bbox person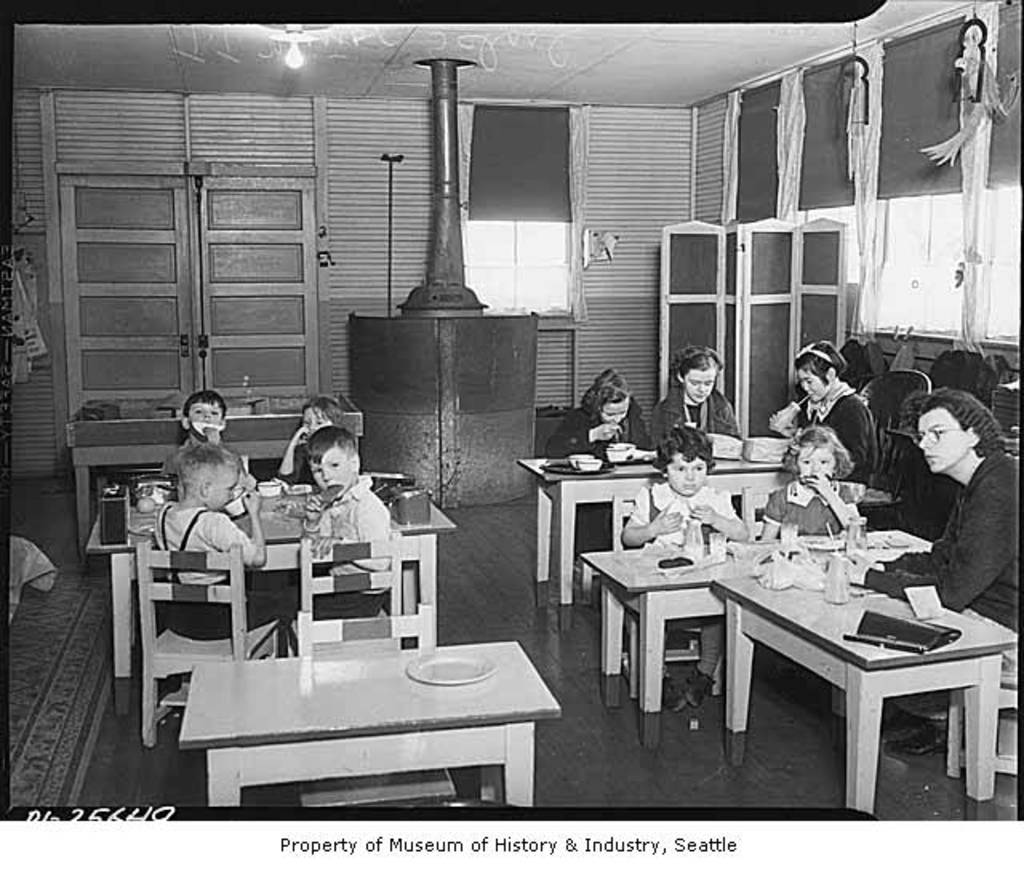
{"left": 731, "top": 432, "right": 869, "bottom": 544}
